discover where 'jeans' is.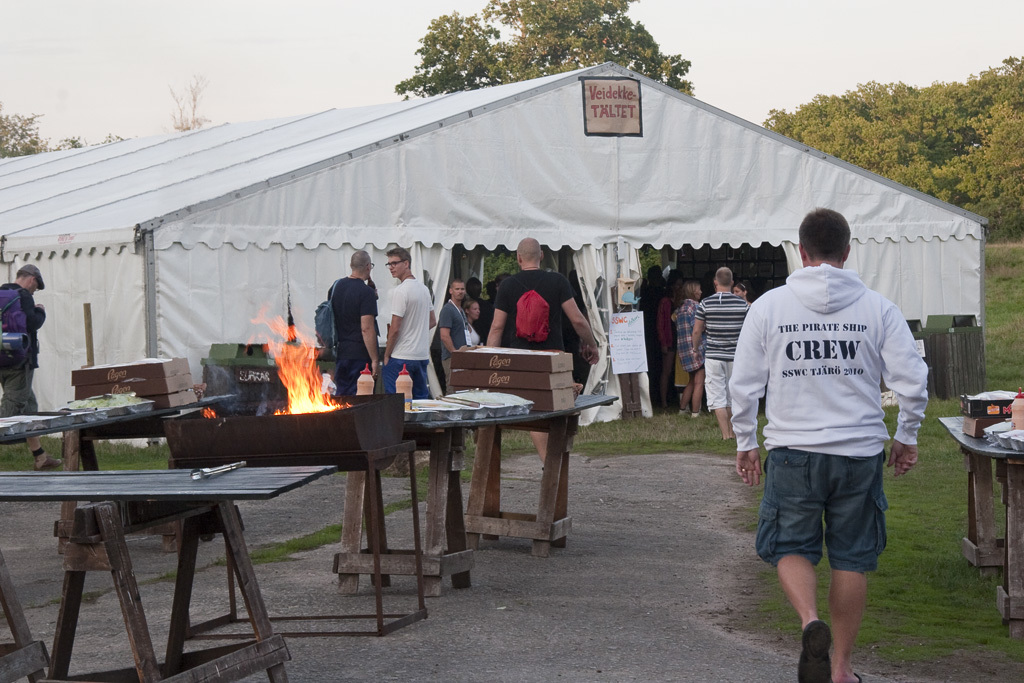
Discovered at Rect(755, 466, 898, 595).
